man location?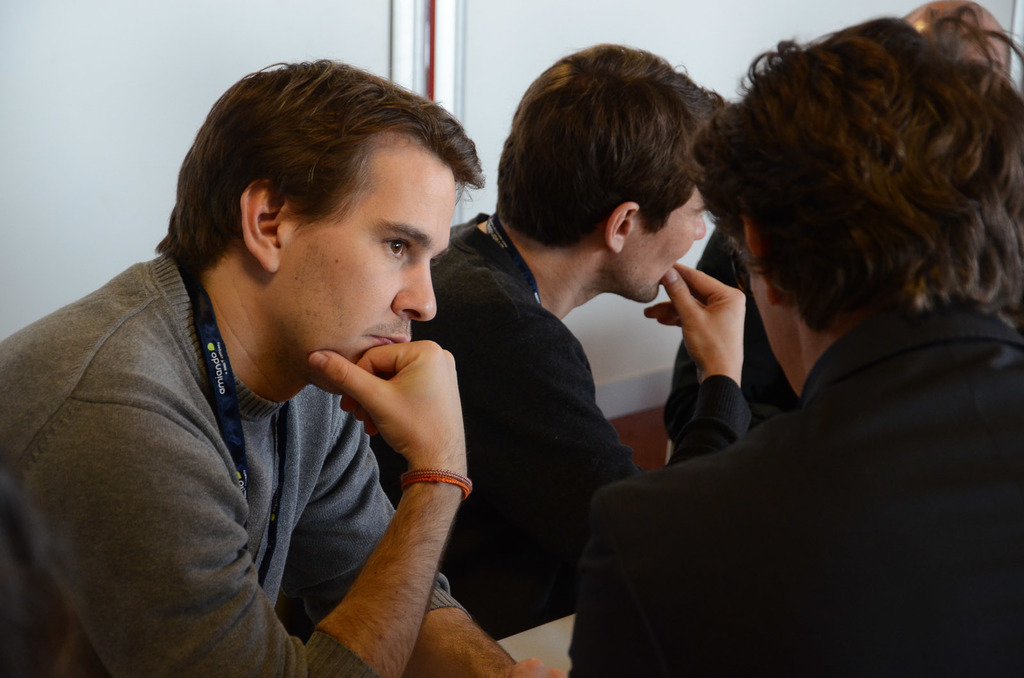
box=[369, 43, 743, 641]
